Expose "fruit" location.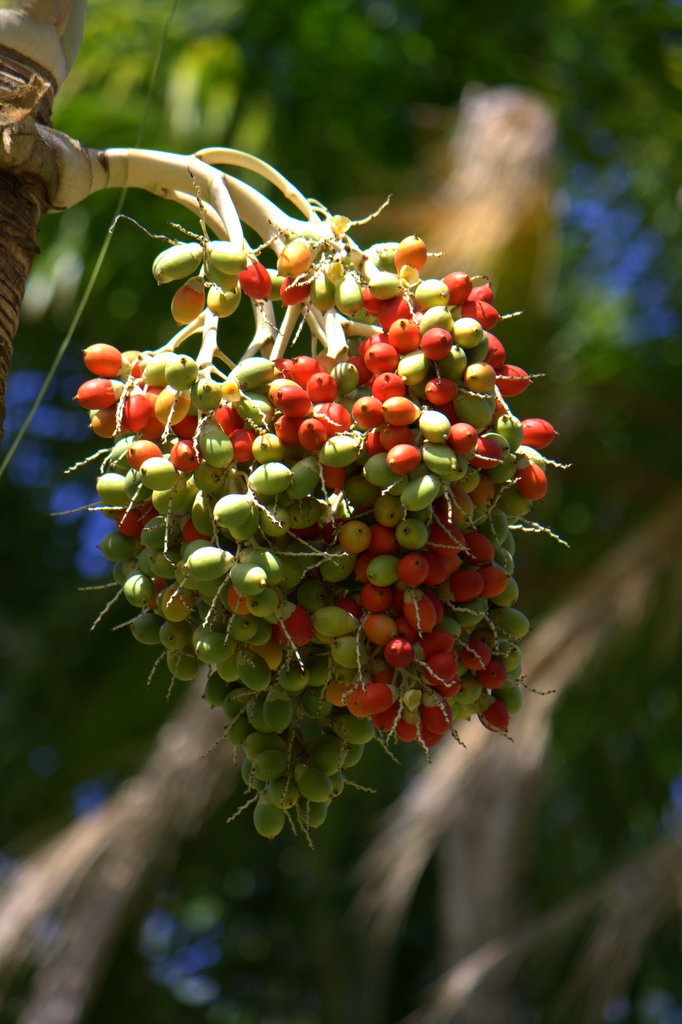
Exposed at x1=376, y1=396, x2=417, y2=428.
